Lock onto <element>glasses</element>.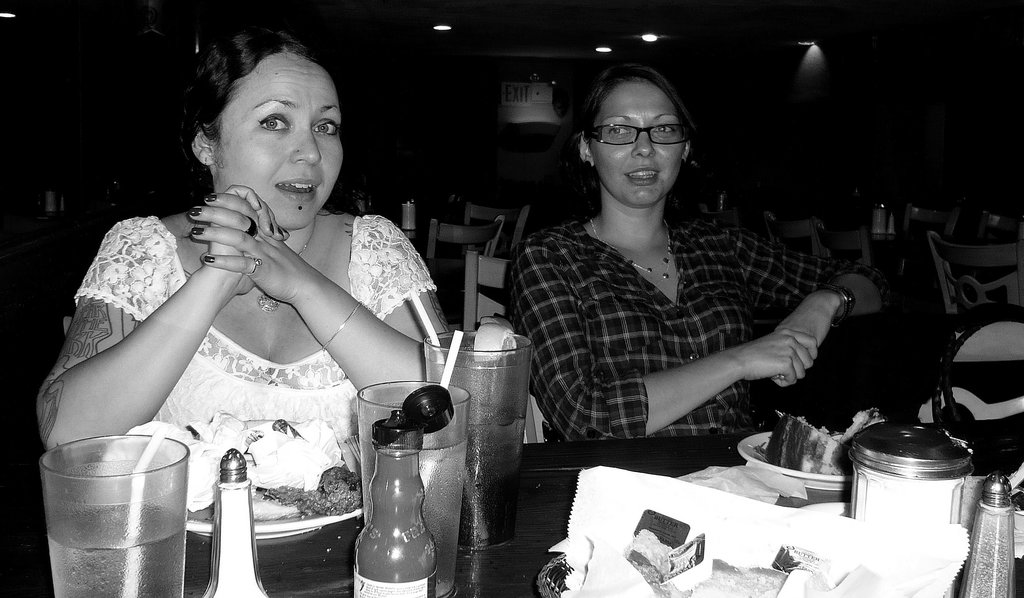
Locked: bbox=[590, 116, 696, 150].
